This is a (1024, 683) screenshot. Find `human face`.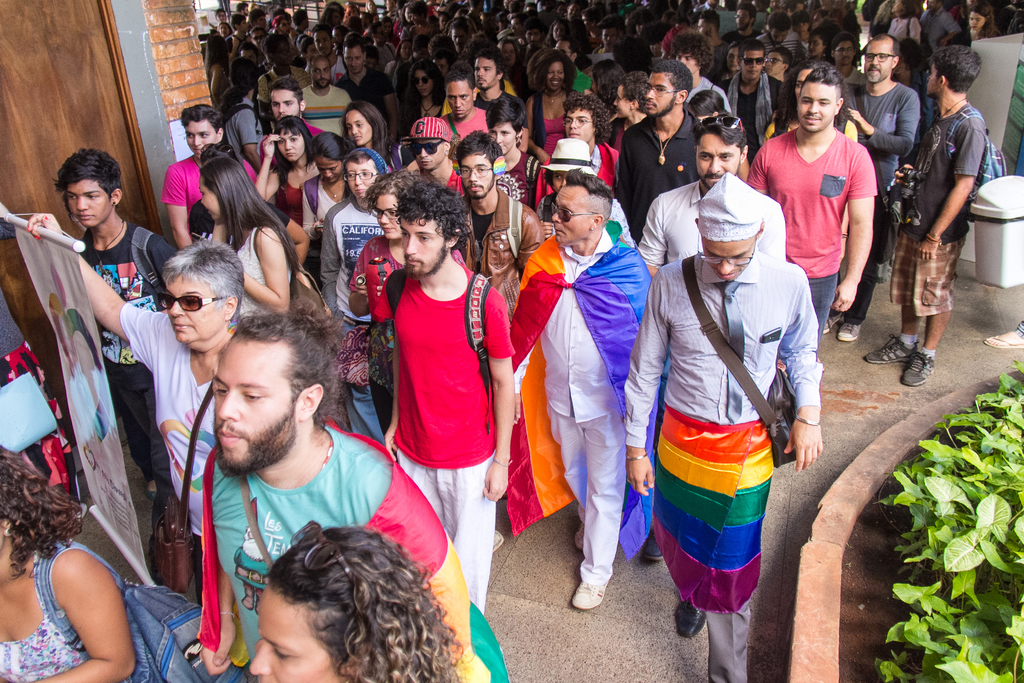
Bounding box: (left=163, top=274, right=223, bottom=344).
